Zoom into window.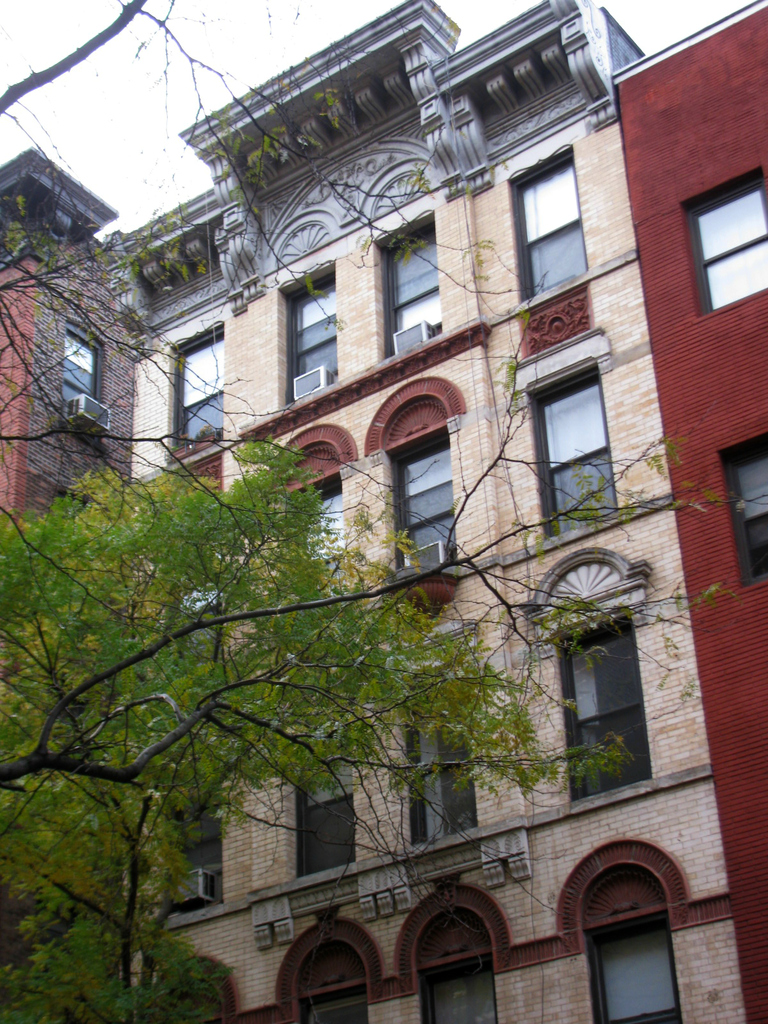
Zoom target: locate(282, 936, 373, 1023).
